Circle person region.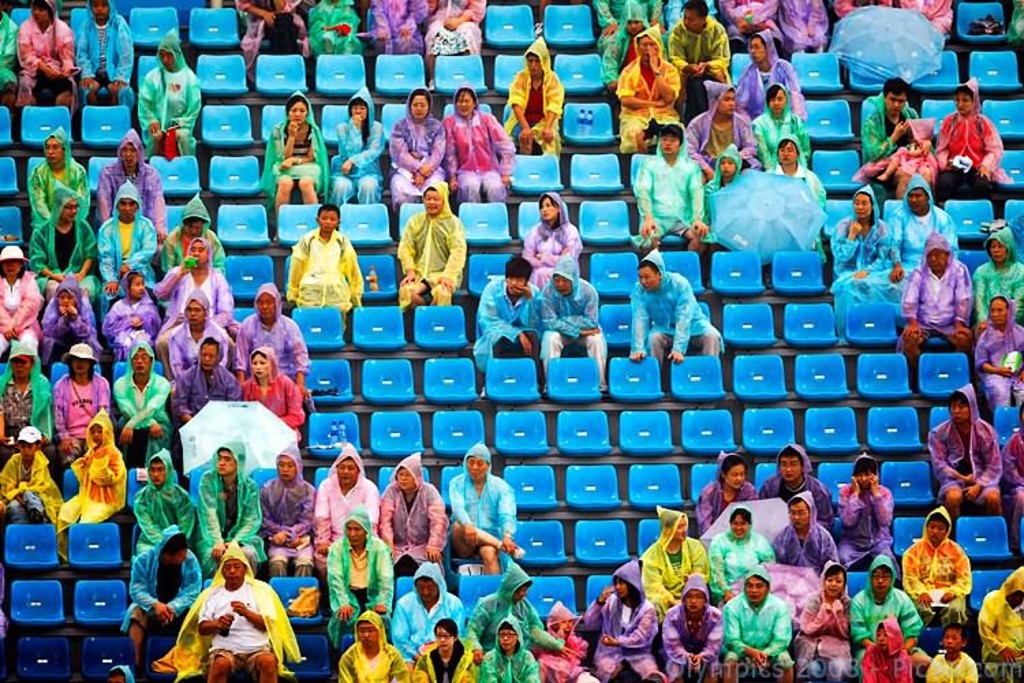
Region: locate(998, 396, 1023, 566).
